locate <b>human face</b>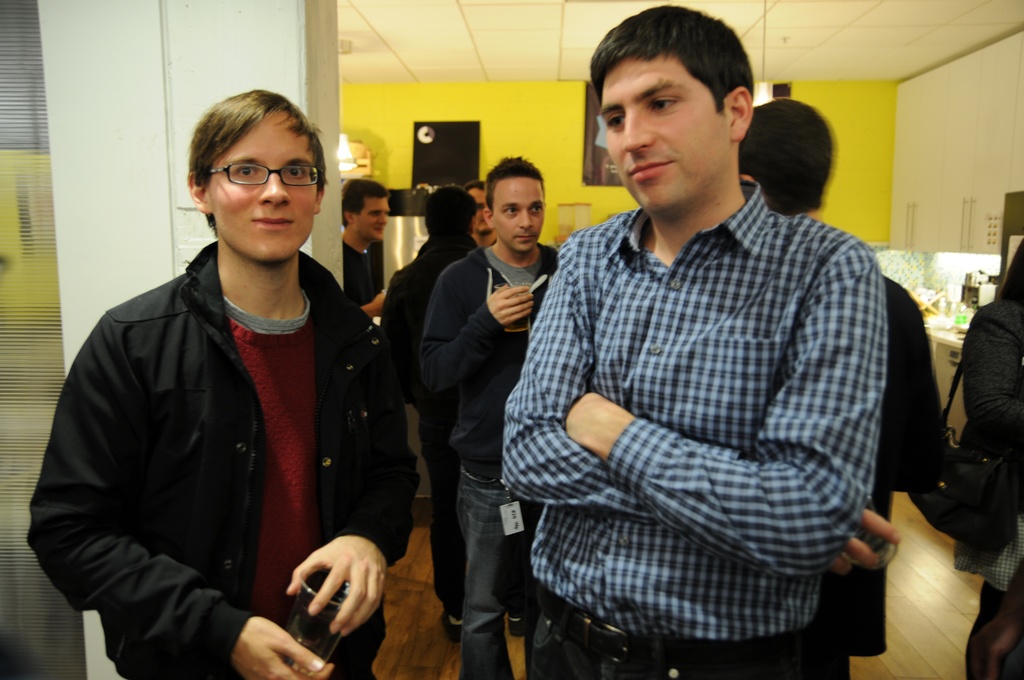
box=[596, 59, 734, 215]
